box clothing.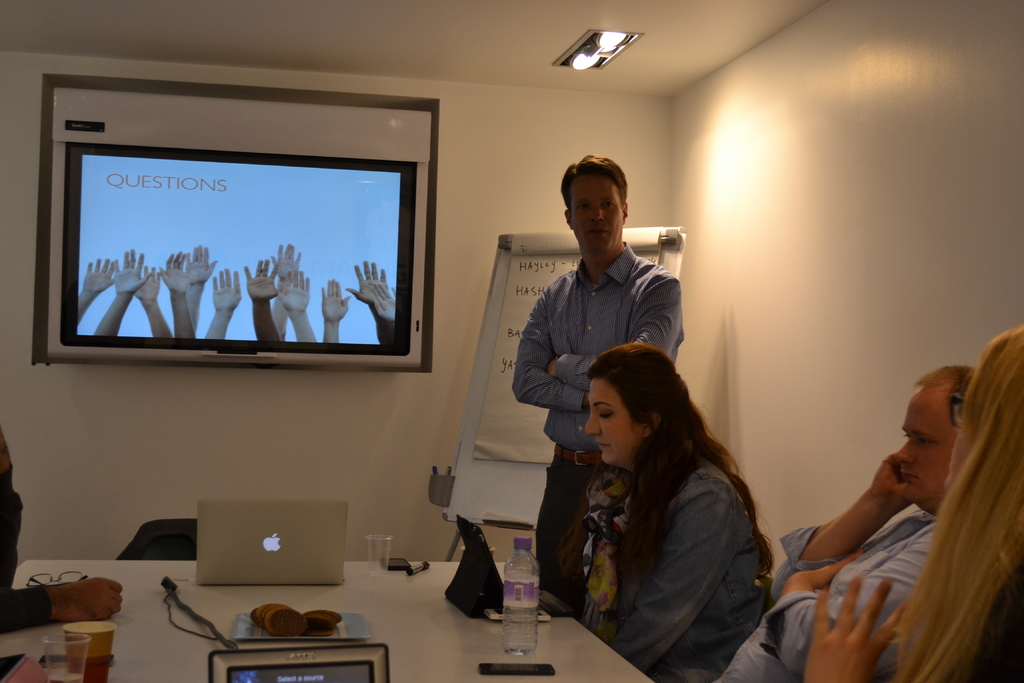
x1=710, y1=508, x2=937, y2=682.
